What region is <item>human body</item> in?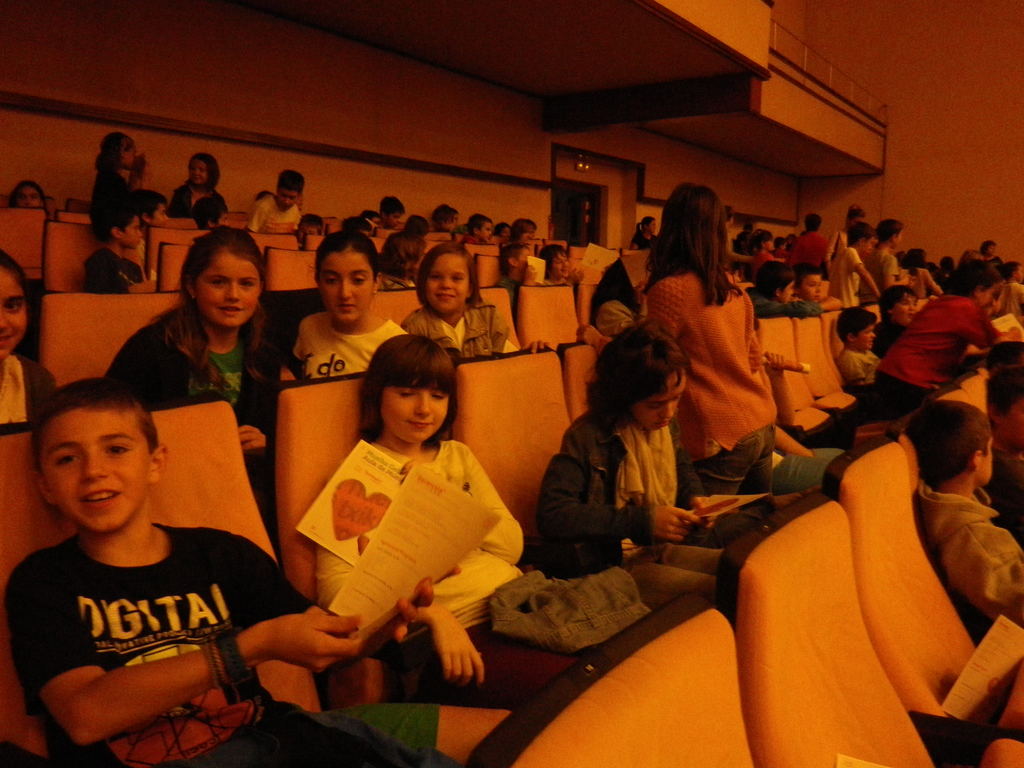
l=842, t=348, r=884, b=388.
